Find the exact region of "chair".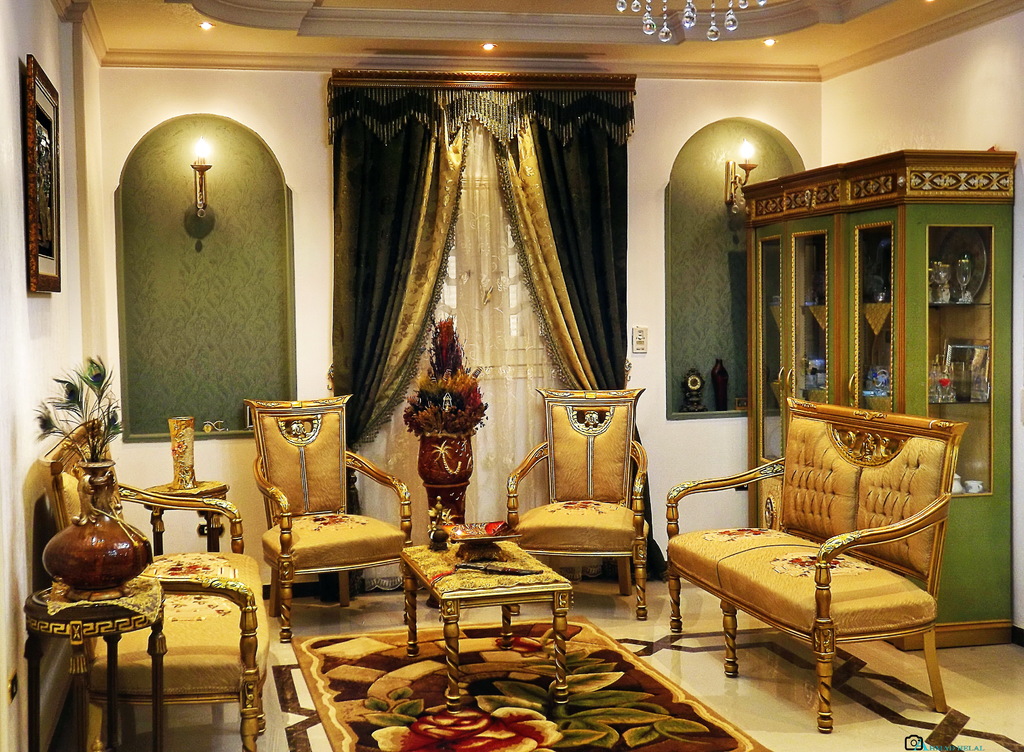
Exact region: [x1=245, y1=392, x2=417, y2=641].
